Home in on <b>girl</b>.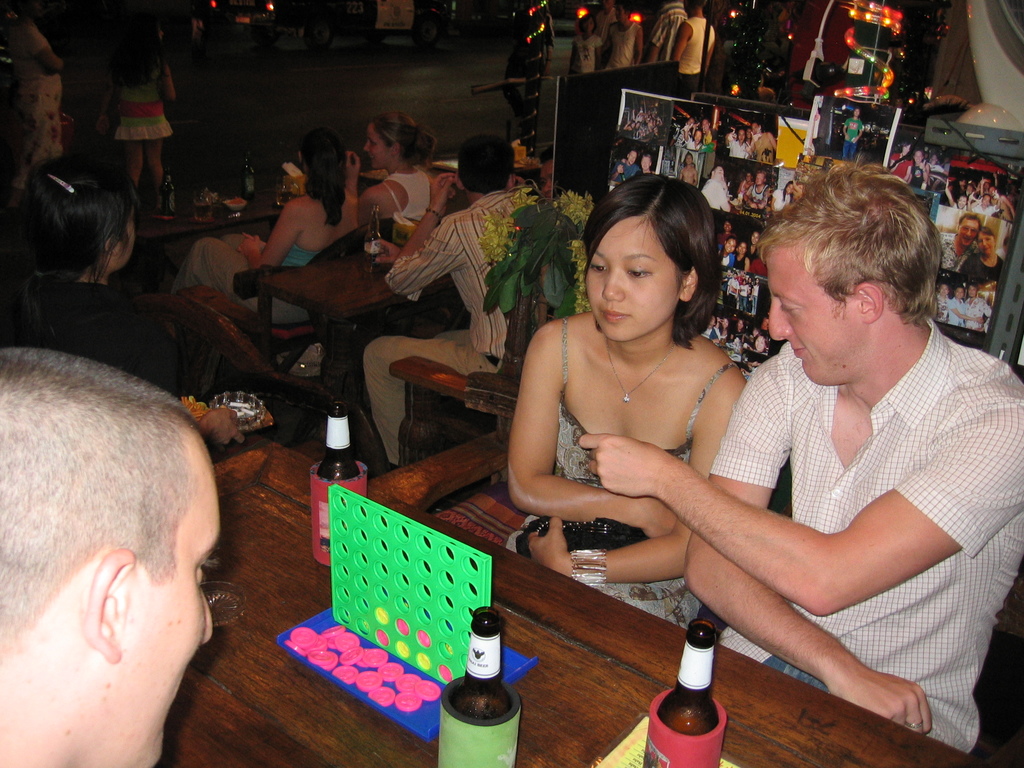
Homed in at box=[506, 177, 749, 631].
